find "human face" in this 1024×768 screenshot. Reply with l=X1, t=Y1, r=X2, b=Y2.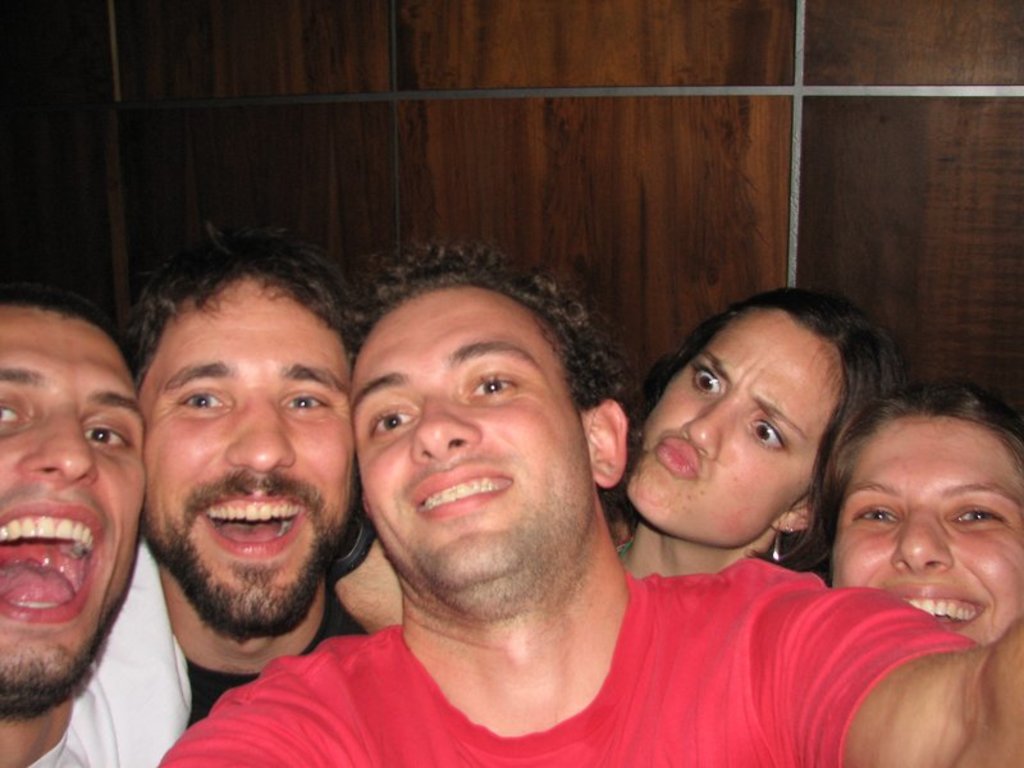
l=110, t=228, r=360, b=630.
